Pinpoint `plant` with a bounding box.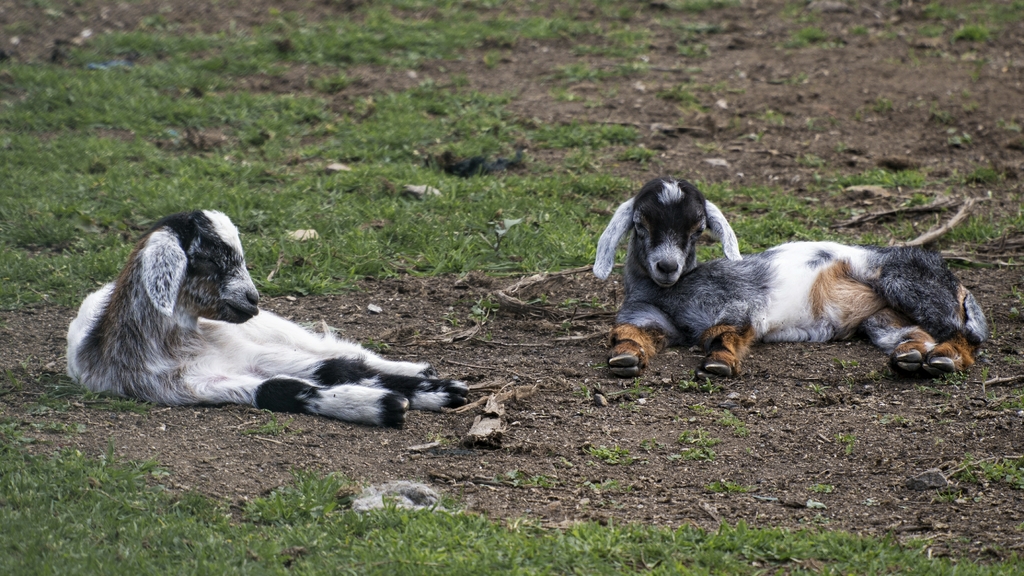
l=808, t=484, r=835, b=494.
